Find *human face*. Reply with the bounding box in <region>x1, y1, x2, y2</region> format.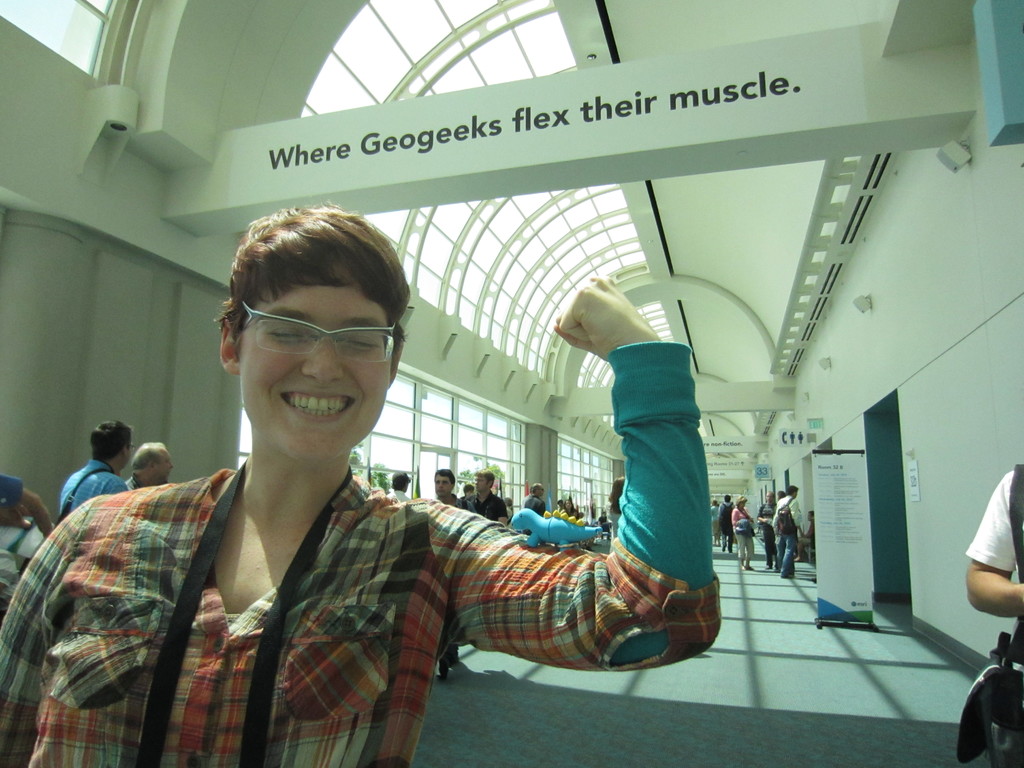
<region>241, 292, 394, 461</region>.
